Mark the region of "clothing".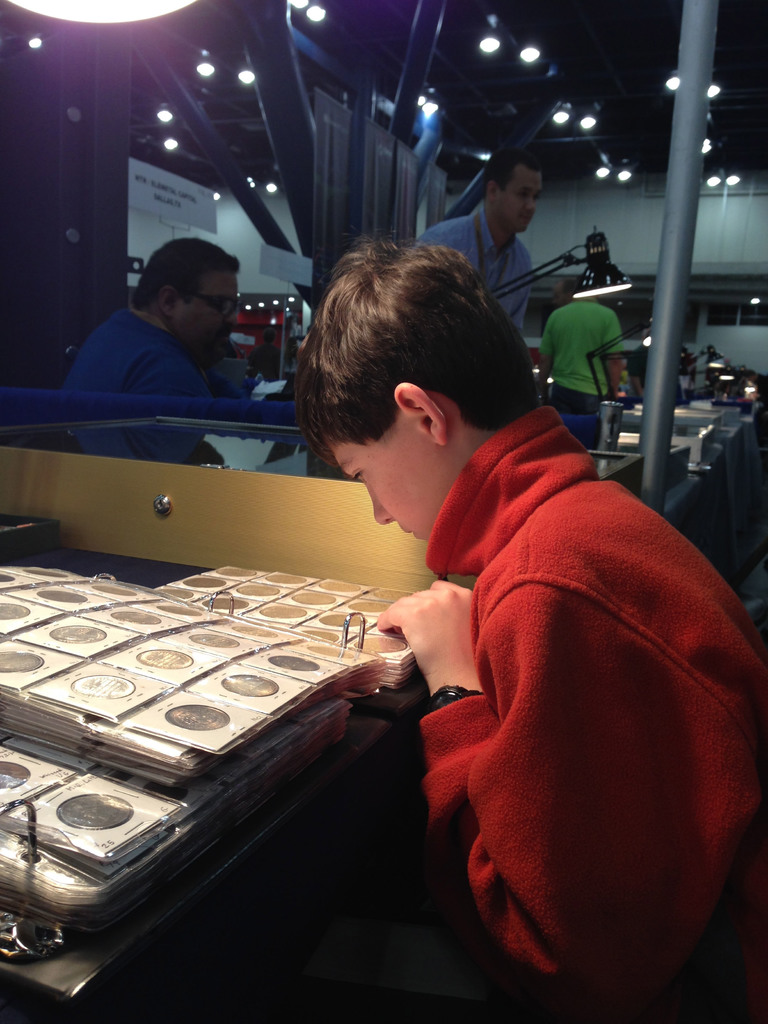
Region: locate(402, 342, 756, 1023).
